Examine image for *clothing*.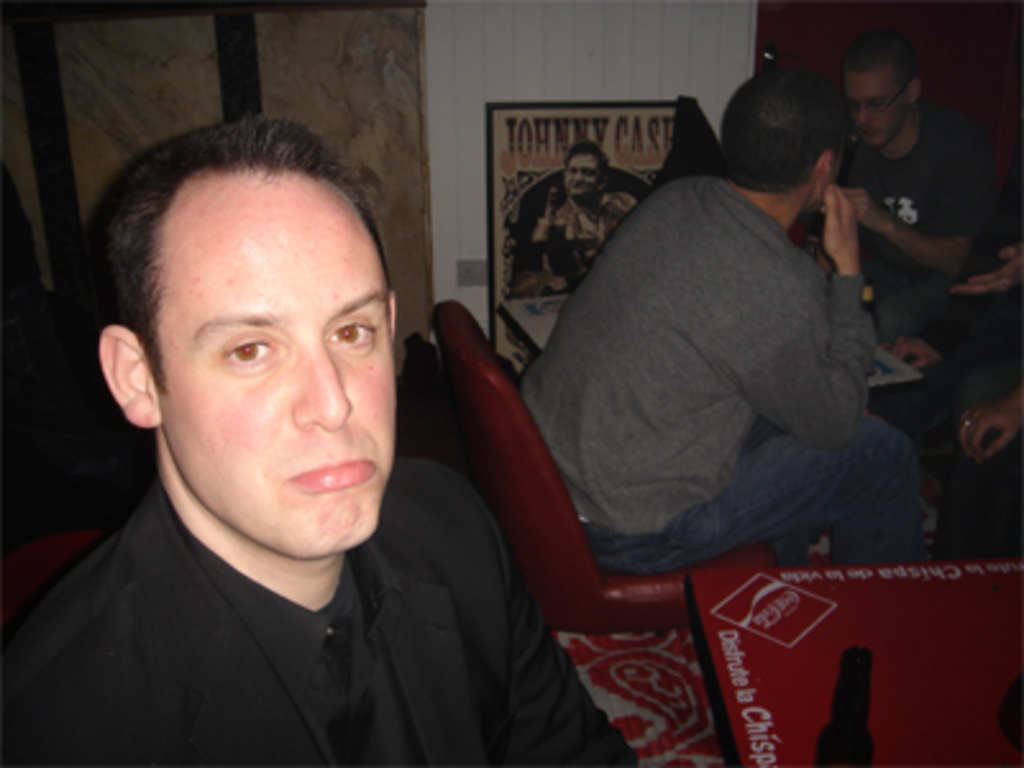
Examination result: 540, 97, 919, 617.
